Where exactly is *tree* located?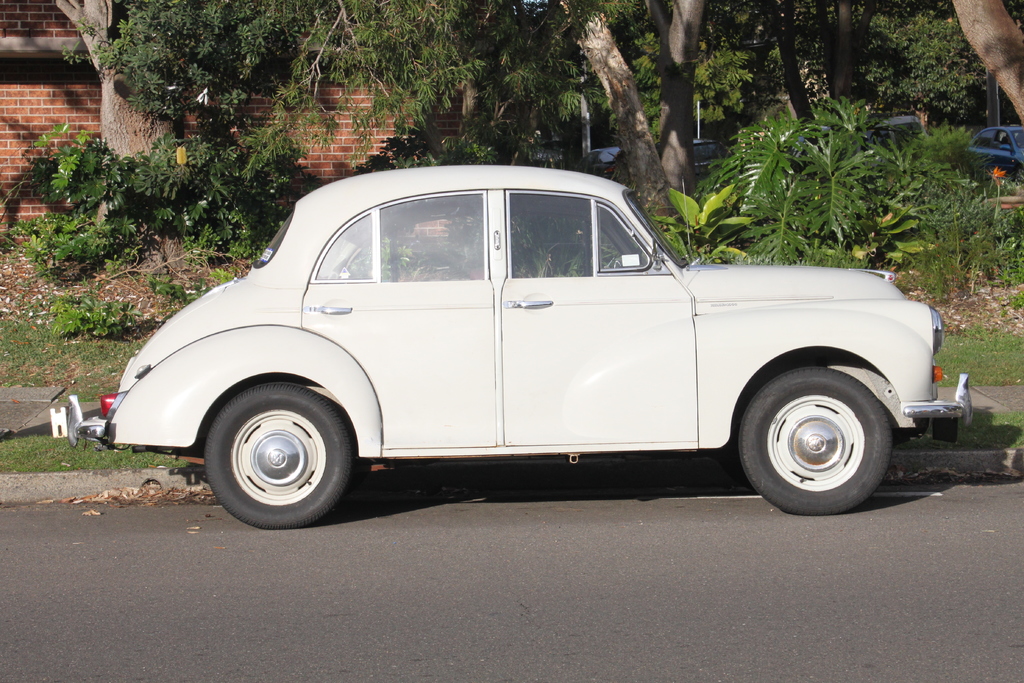
Its bounding box is 751,0,894,206.
